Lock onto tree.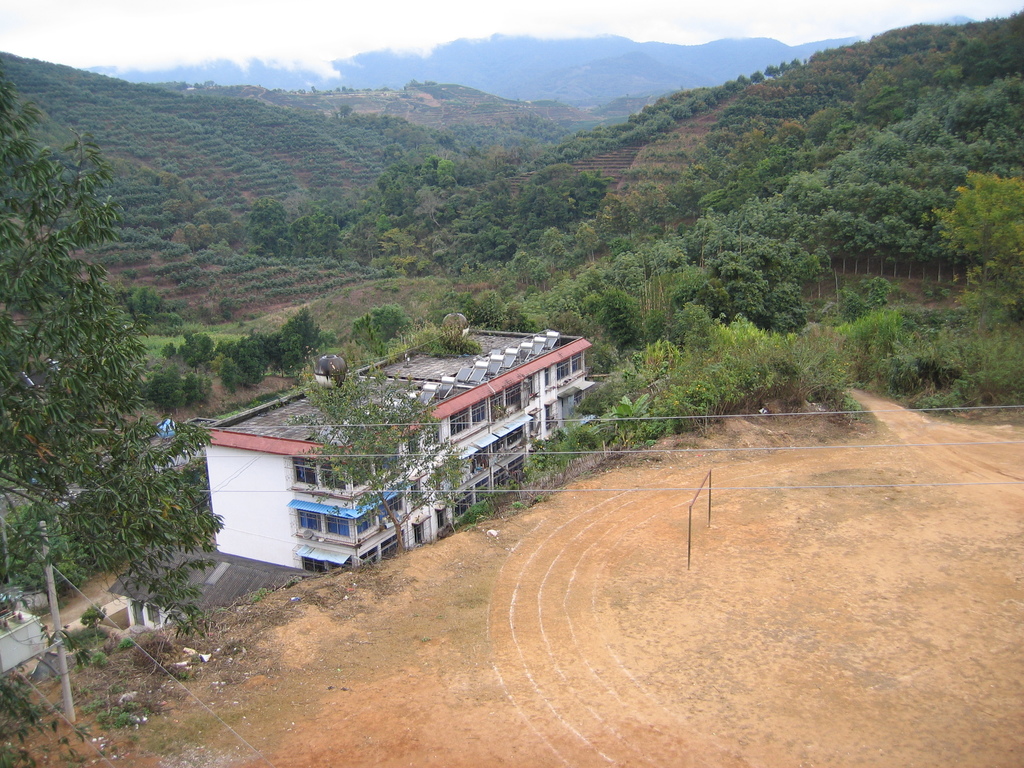
Locked: crop(827, 302, 921, 395).
